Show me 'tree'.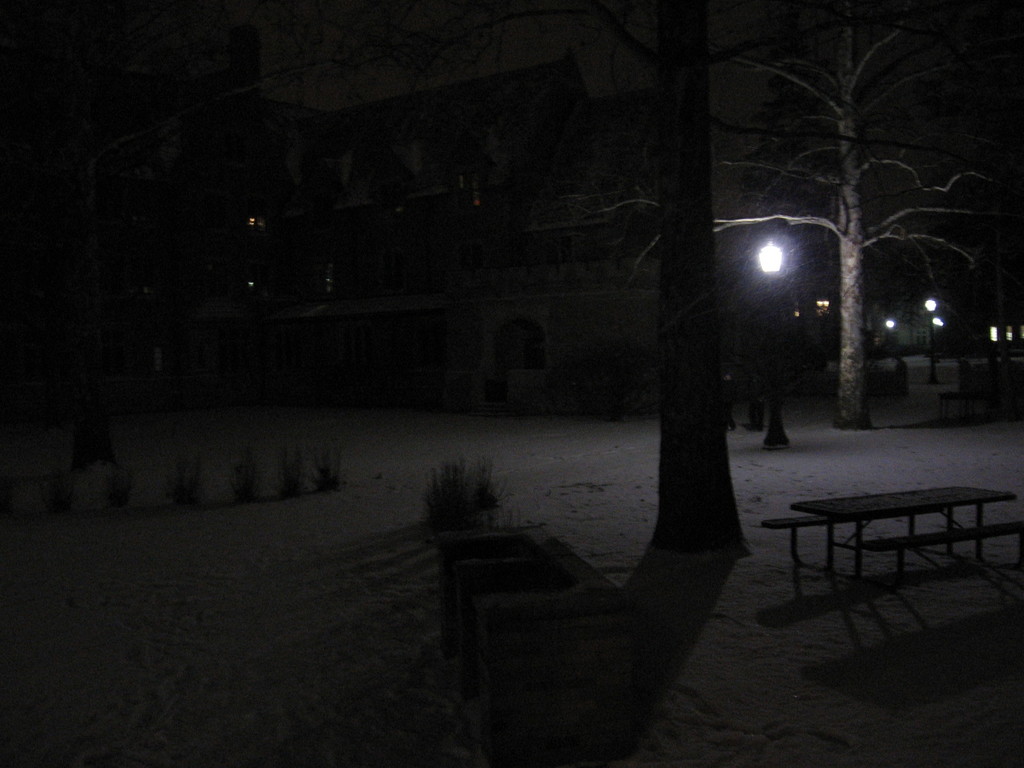
'tree' is here: (578,1,1016,436).
